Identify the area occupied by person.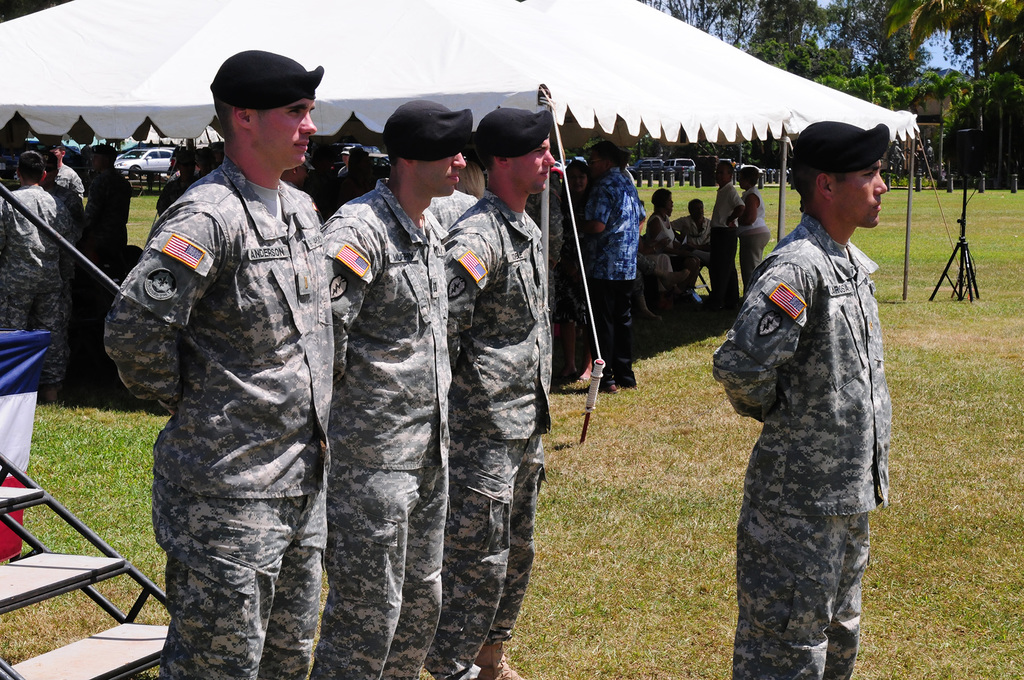
Area: bbox(568, 138, 643, 390).
